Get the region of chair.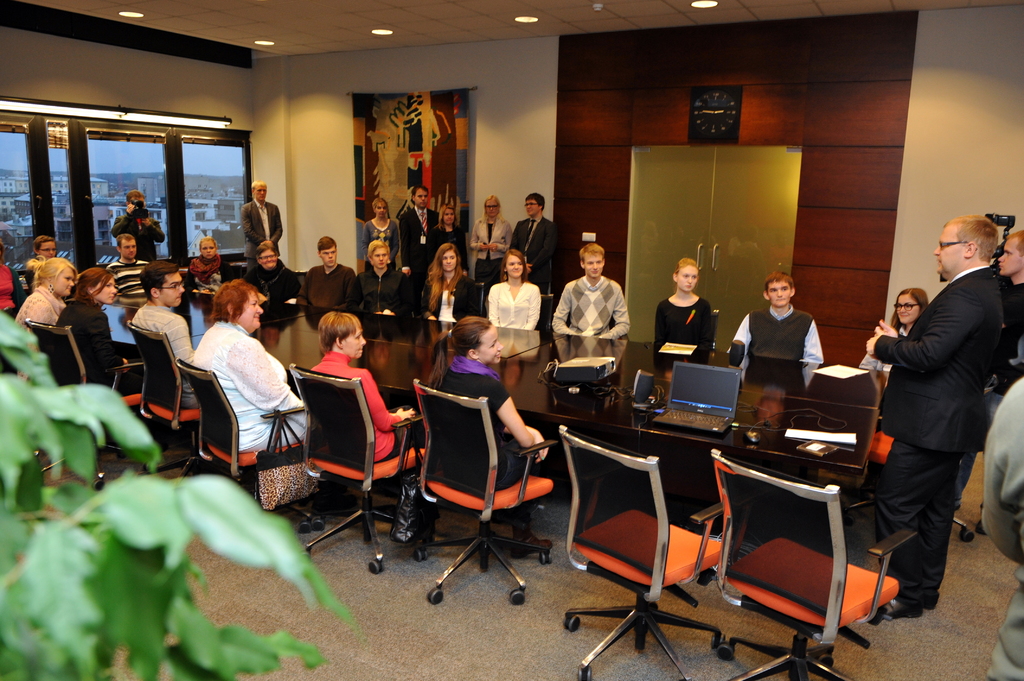
<bbox>948, 515, 979, 543</bbox>.
